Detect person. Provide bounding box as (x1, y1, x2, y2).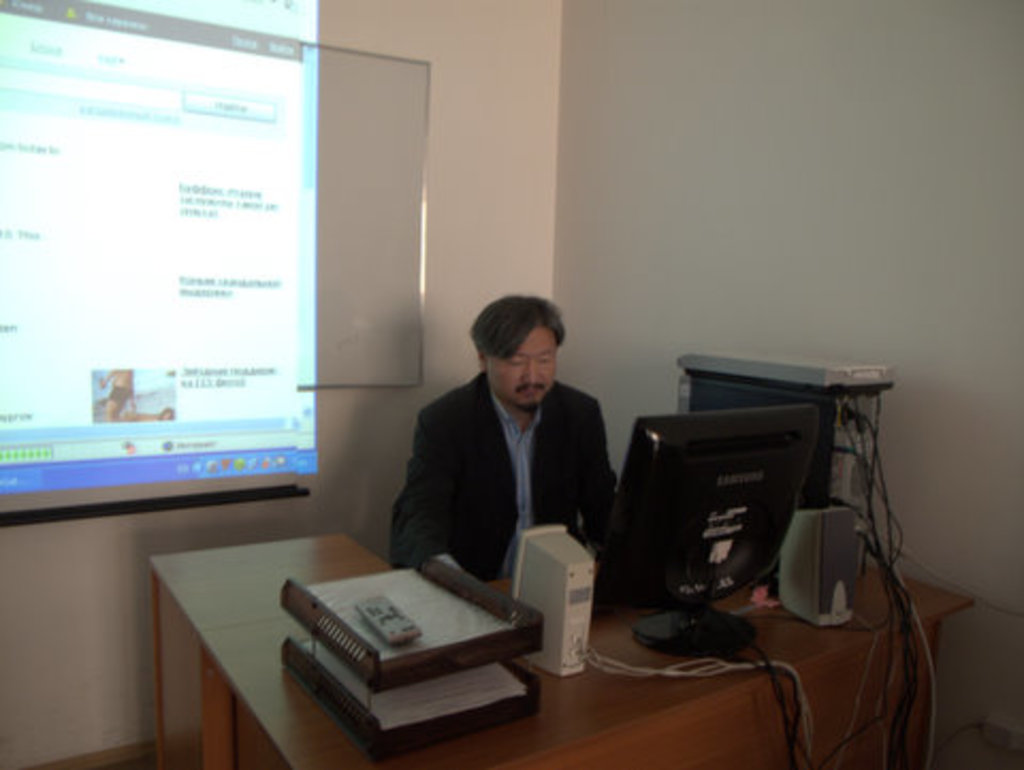
(388, 279, 623, 625).
